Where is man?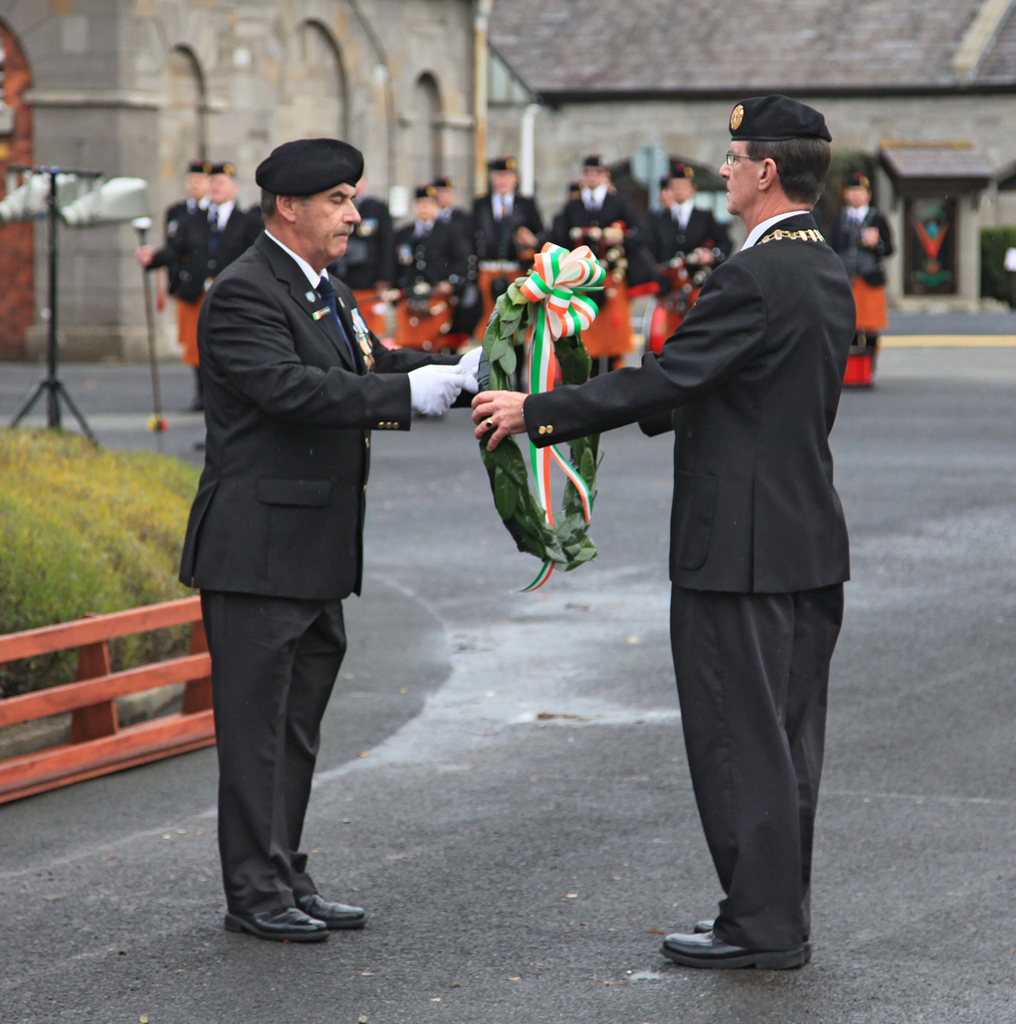
bbox(831, 165, 898, 386).
